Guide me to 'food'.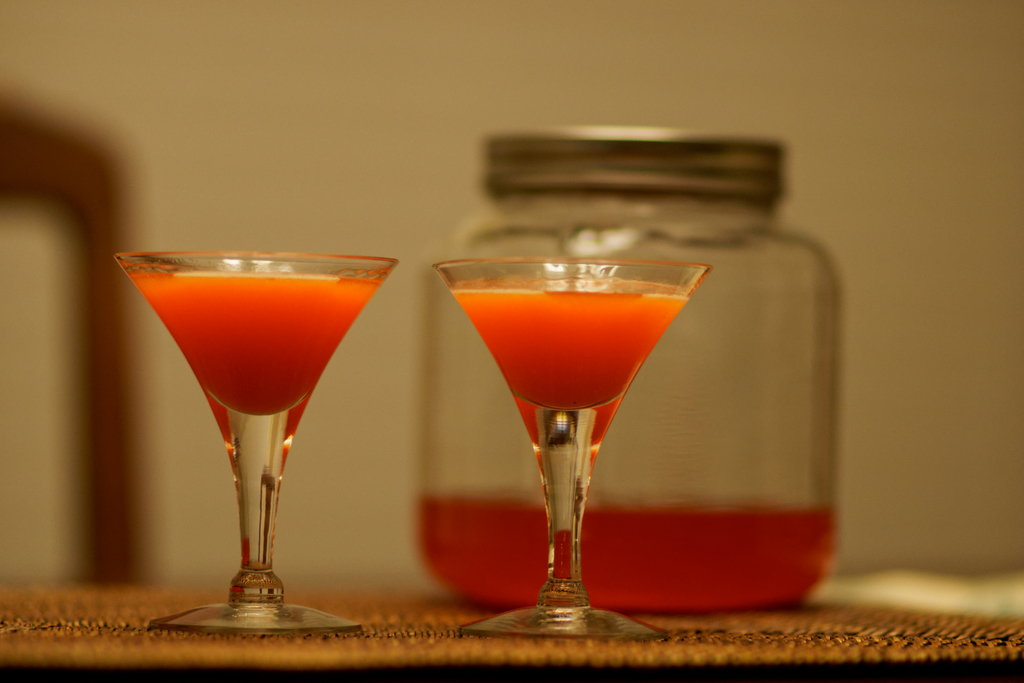
Guidance: bbox=[433, 491, 844, 600].
